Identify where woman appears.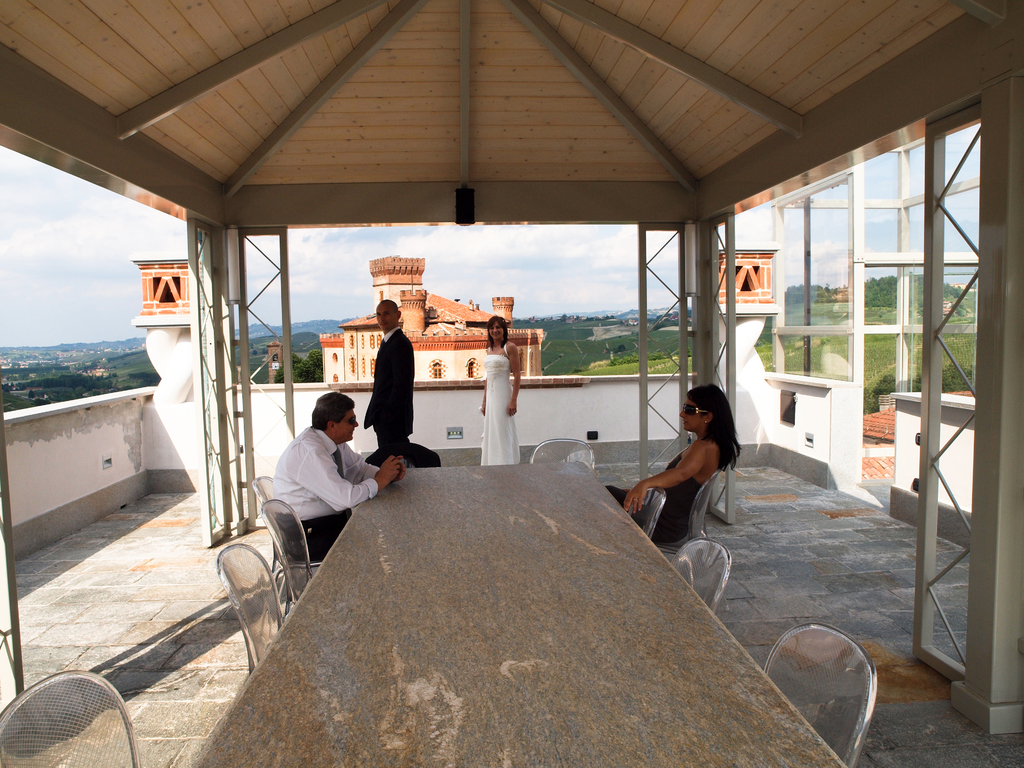
Appears at [left=479, top=300, right=529, bottom=463].
